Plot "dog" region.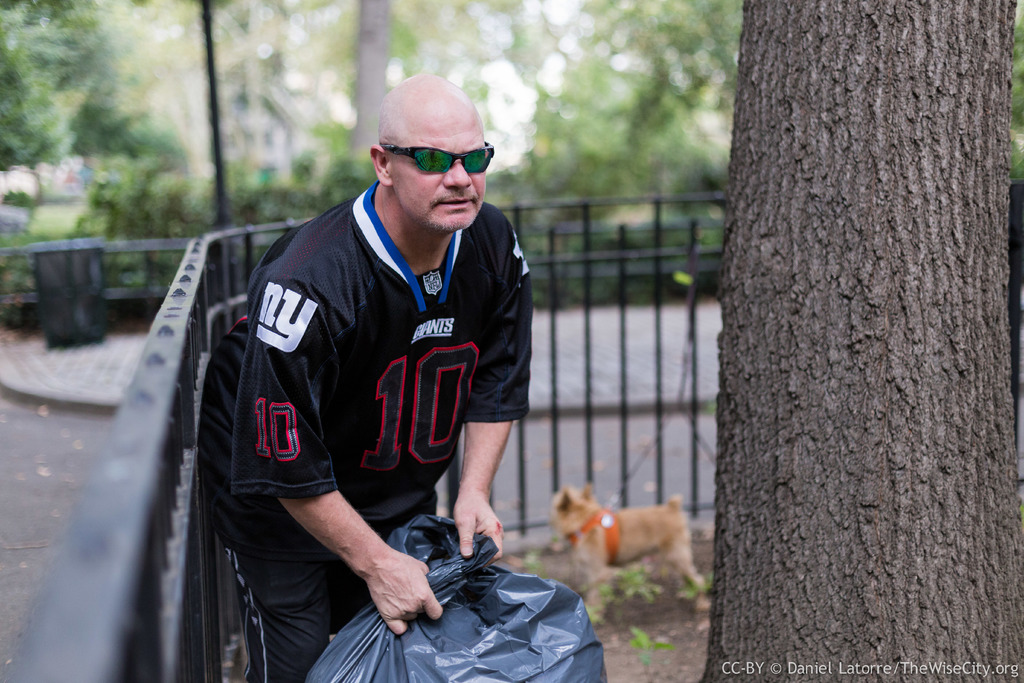
Plotted at <bbox>546, 481, 706, 619</bbox>.
